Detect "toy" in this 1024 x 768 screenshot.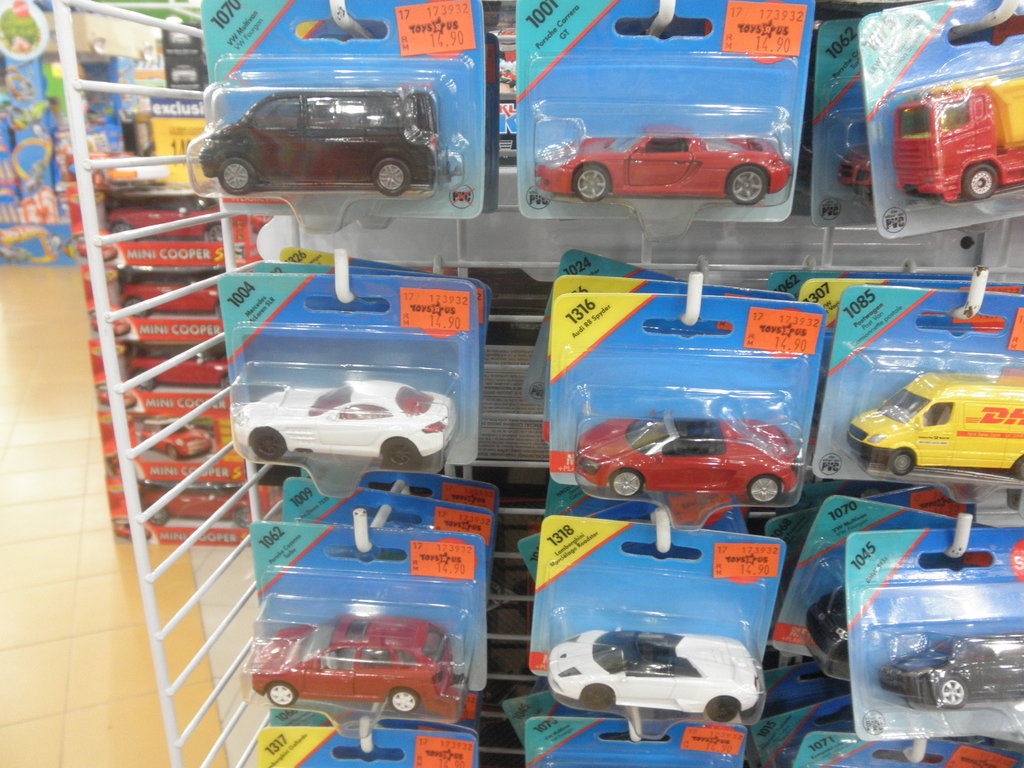
Detection: BBox(572, 421, 803, 506).
